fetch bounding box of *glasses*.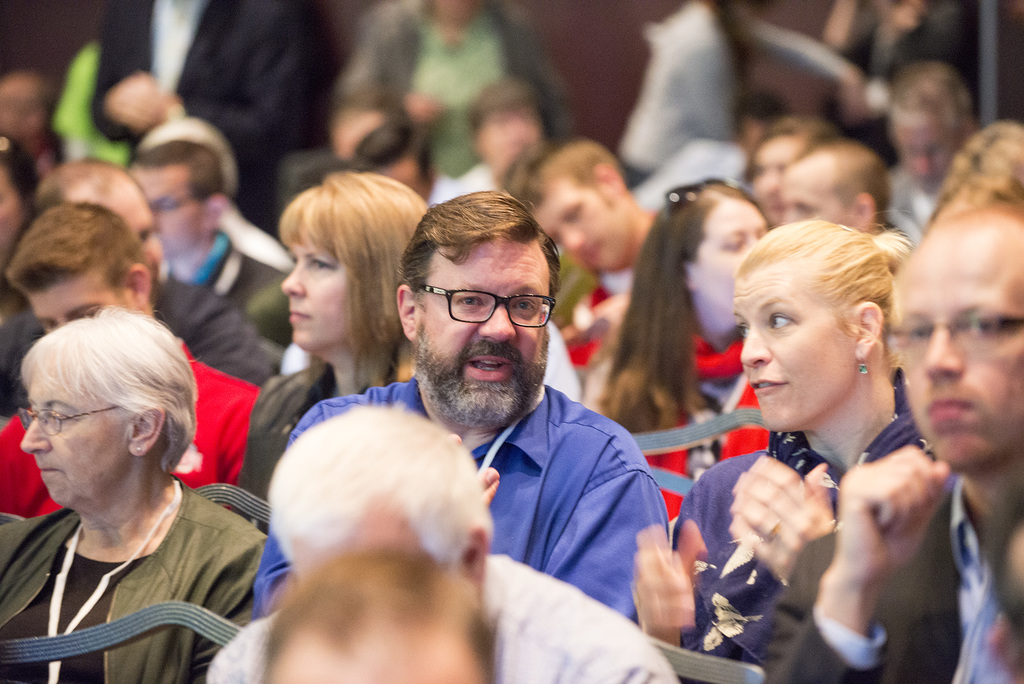
Bbox: <bbox>410, 284, 552, 337</bbox>.
